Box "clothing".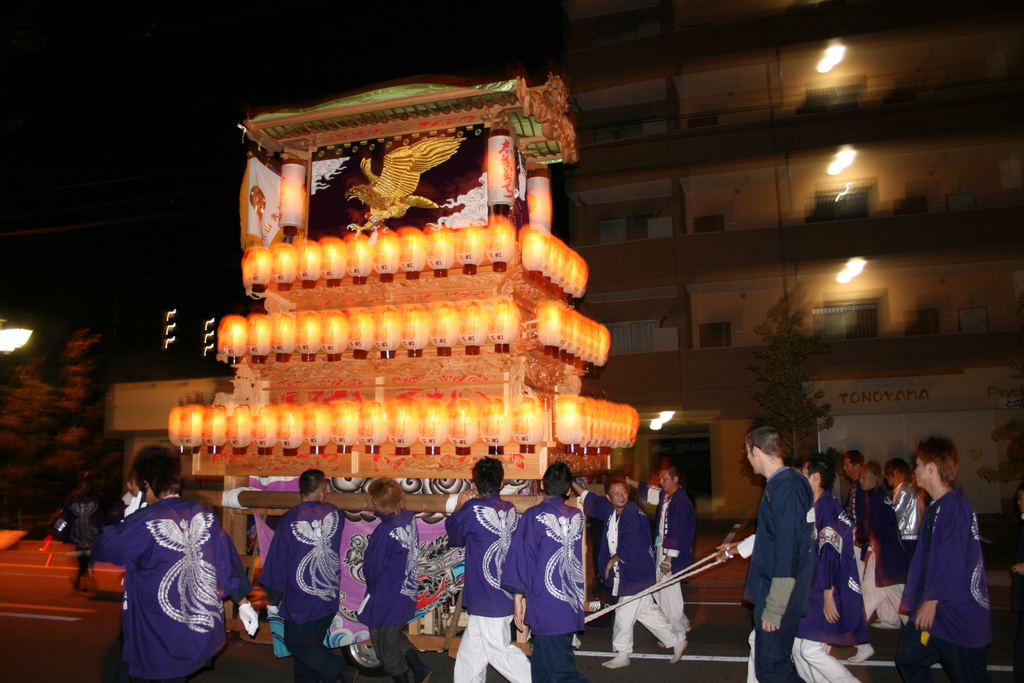
[844, 477, 906, 632].
